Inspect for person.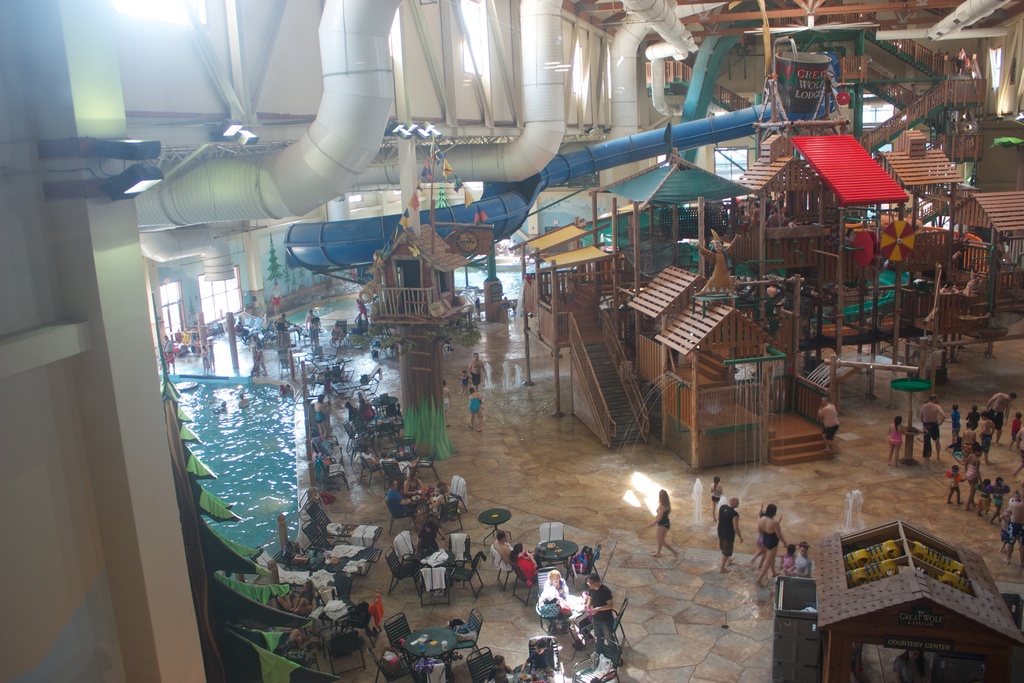
Inspection: bbox=[413, 513, 447, 551].
